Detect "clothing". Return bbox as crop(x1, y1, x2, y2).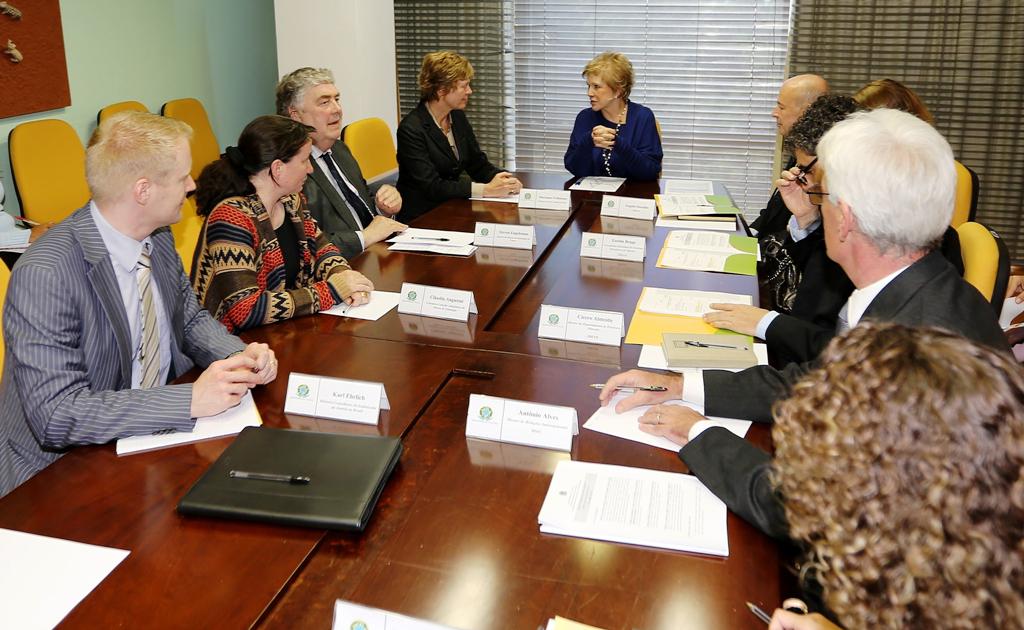
crop(295, 136, 397, 256).
